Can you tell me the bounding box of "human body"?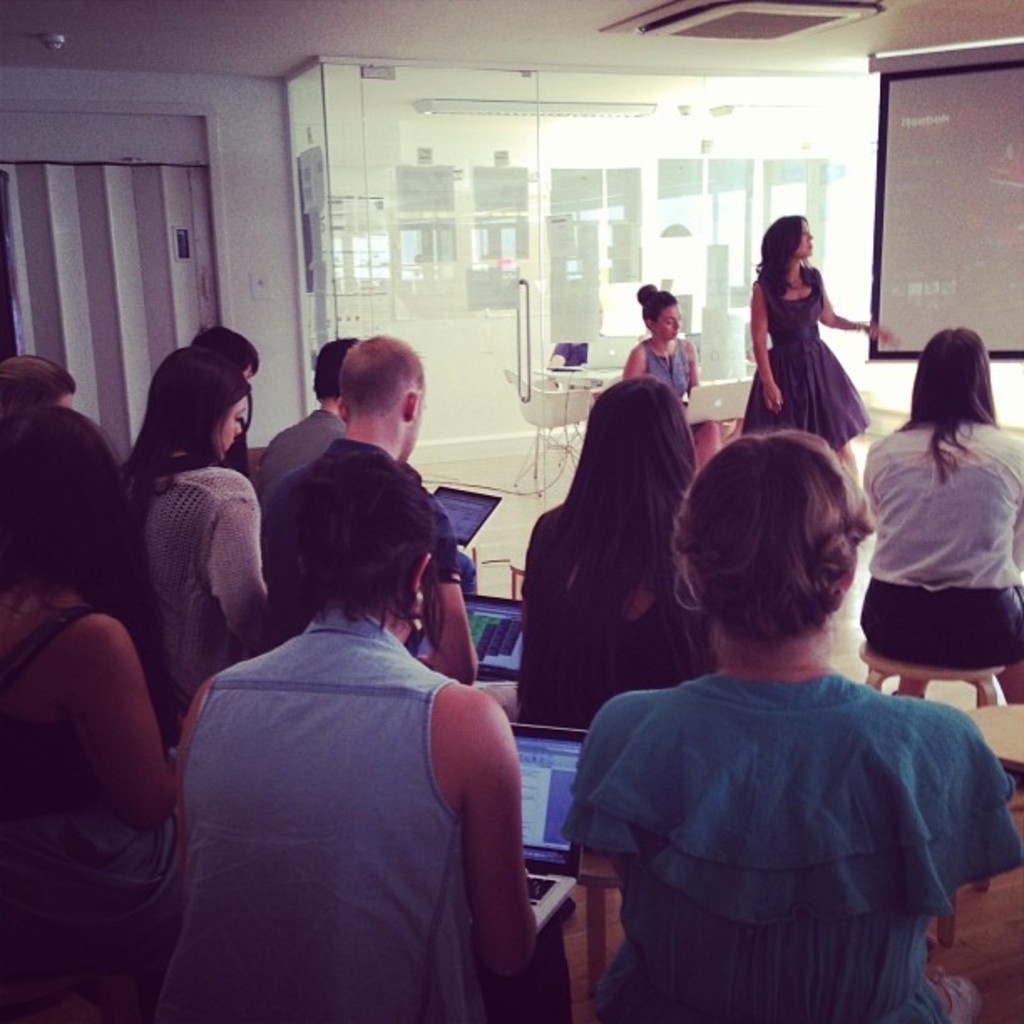
bbox(562, 422, 1011, 1022).
